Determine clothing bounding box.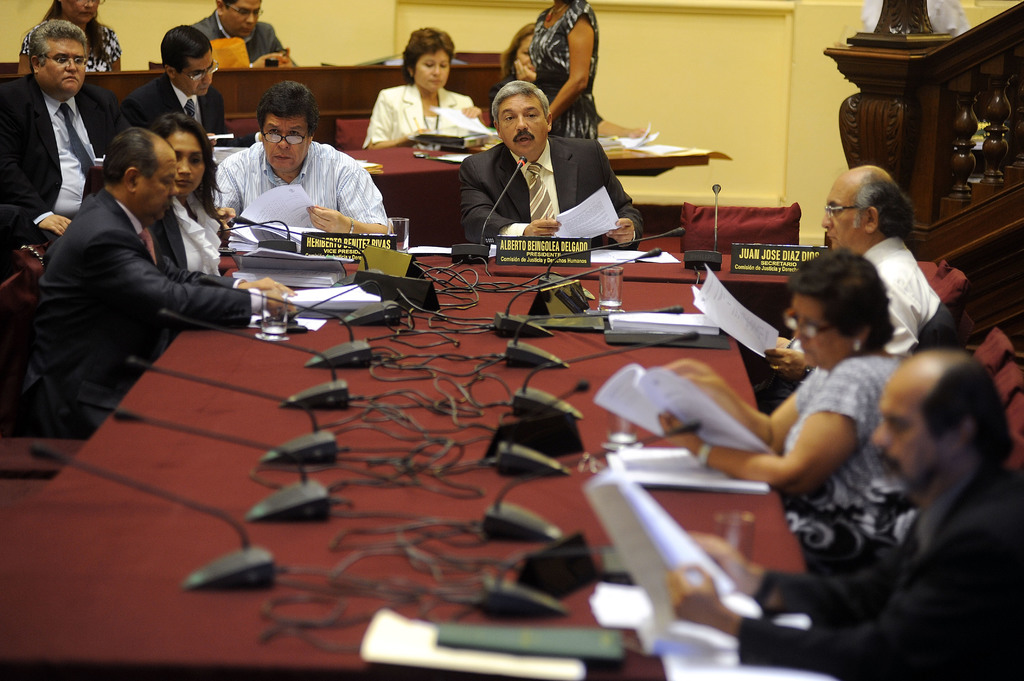
Determined: select_region(861, 230, 952, 357).
